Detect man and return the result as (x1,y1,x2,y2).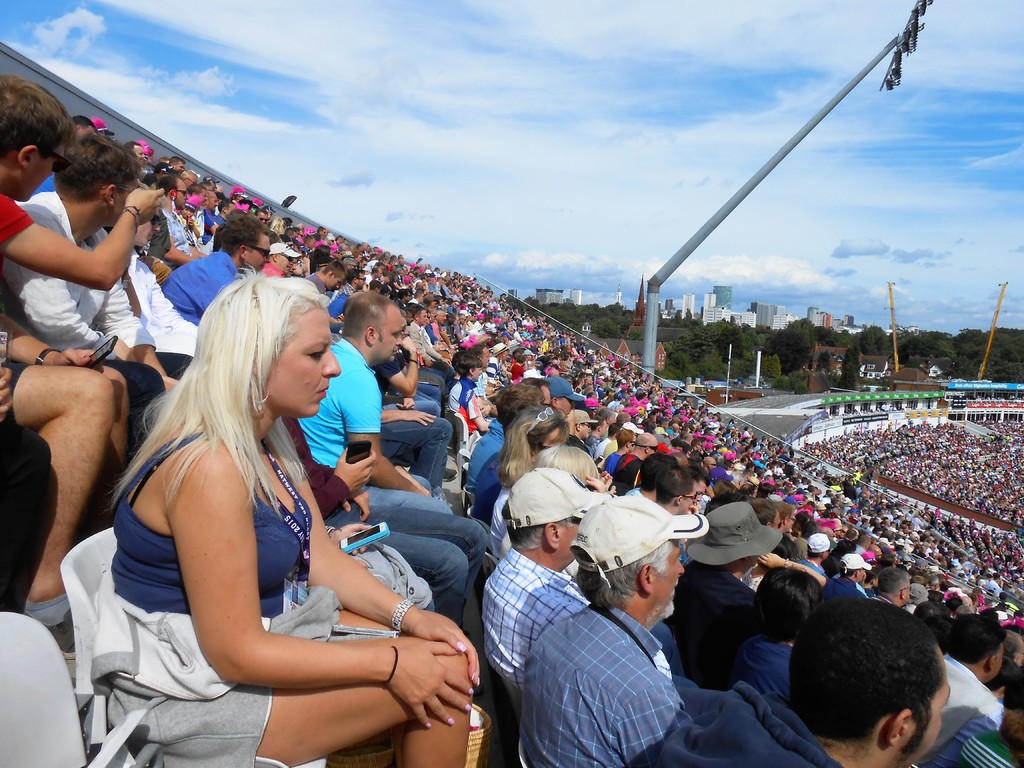
(205,190,223,232).
